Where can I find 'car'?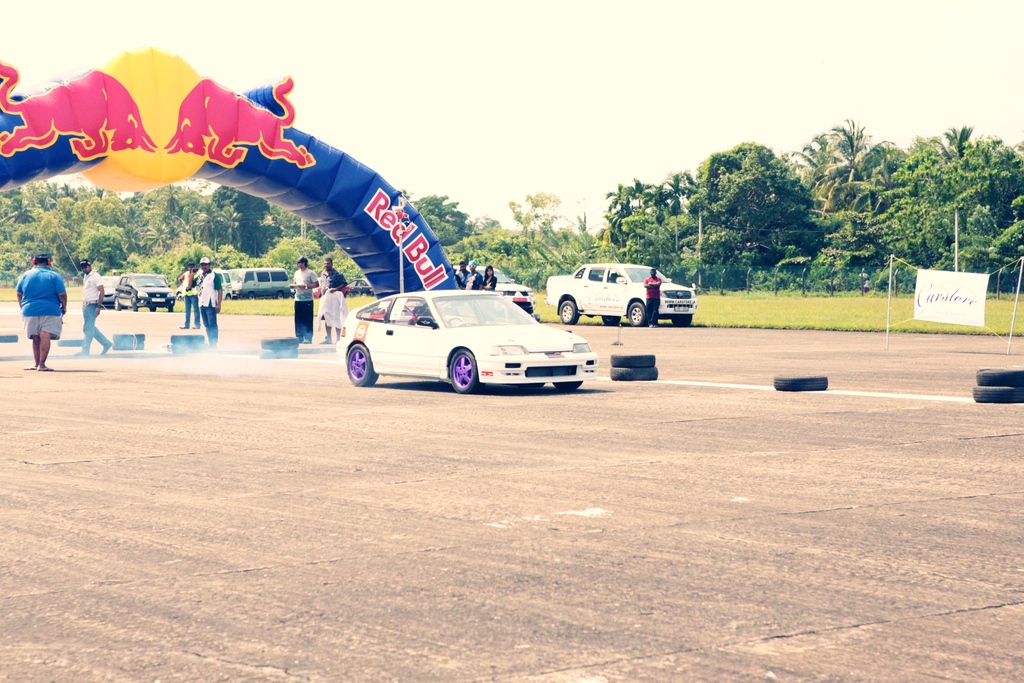
You can find it at box(290, 288, 294, 299).
